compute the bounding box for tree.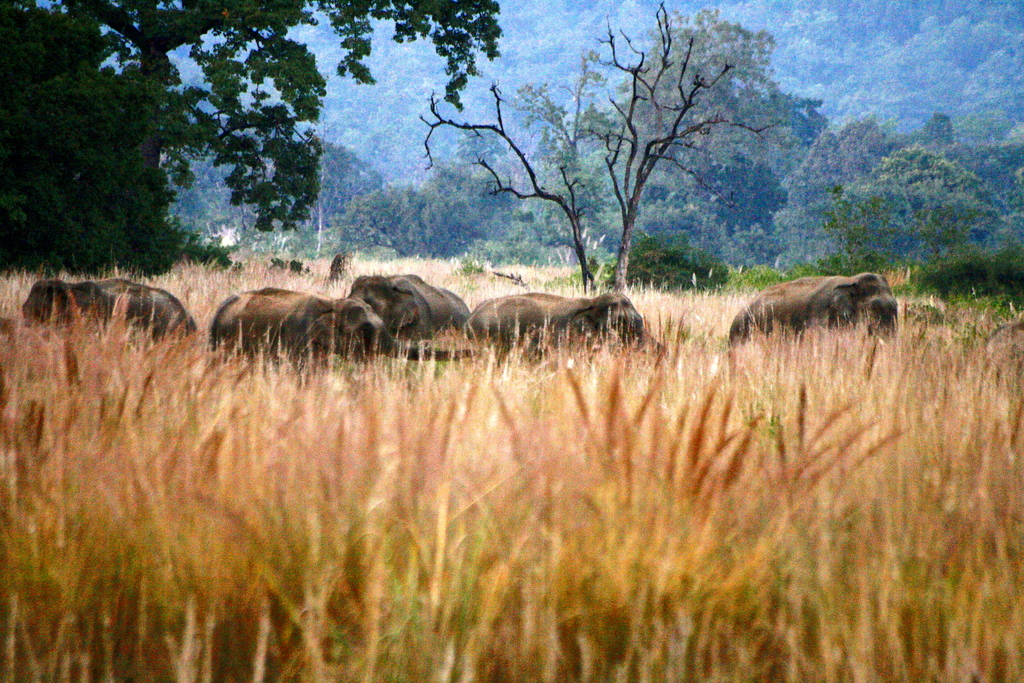
locate(417, 73, 590, 293).
